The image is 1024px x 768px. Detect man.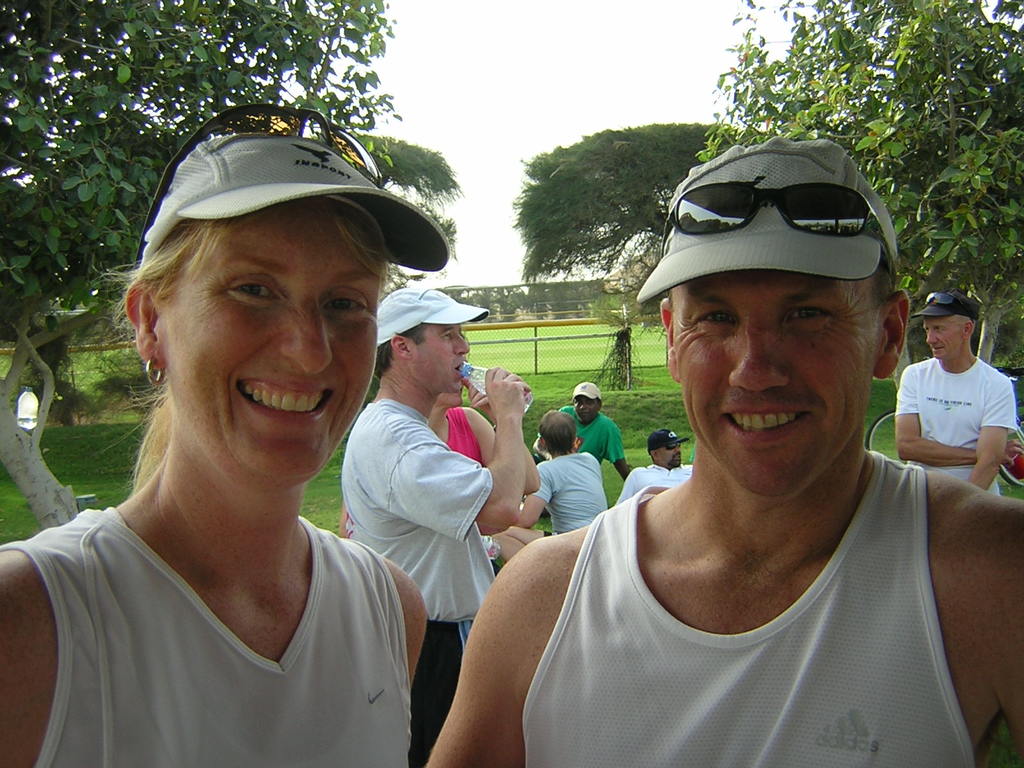
Detection: x1=535, y1=387, x2=634, y2=491.
